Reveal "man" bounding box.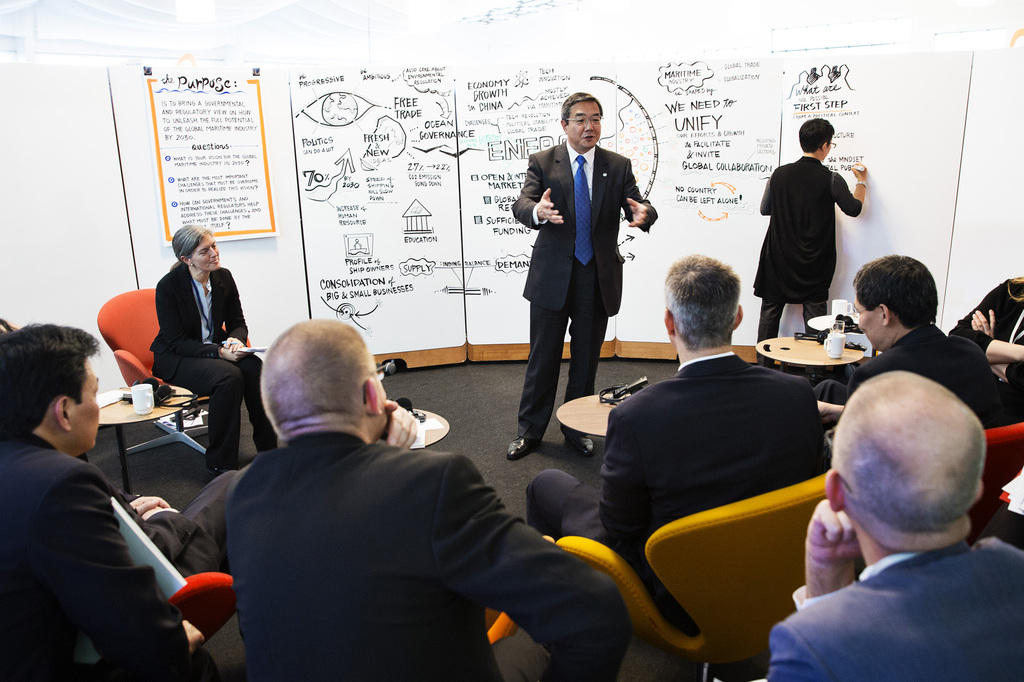
Revealed: BBox(753, 122, 865, 367).
